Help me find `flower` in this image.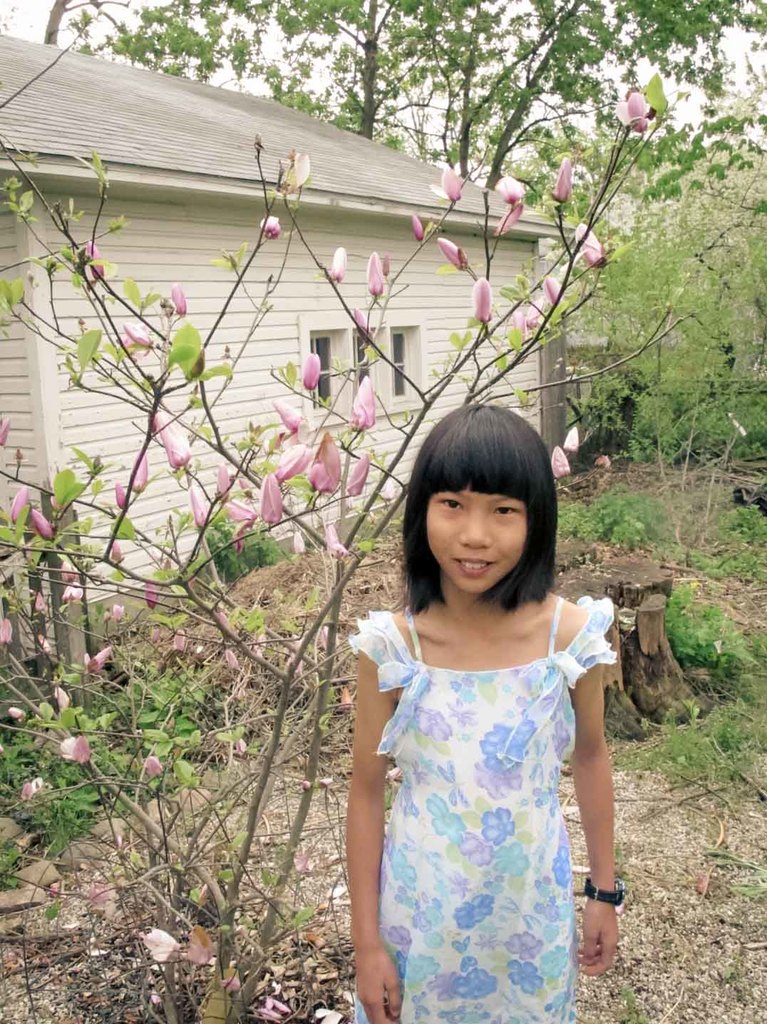
Found it: (294,526,308,555).
